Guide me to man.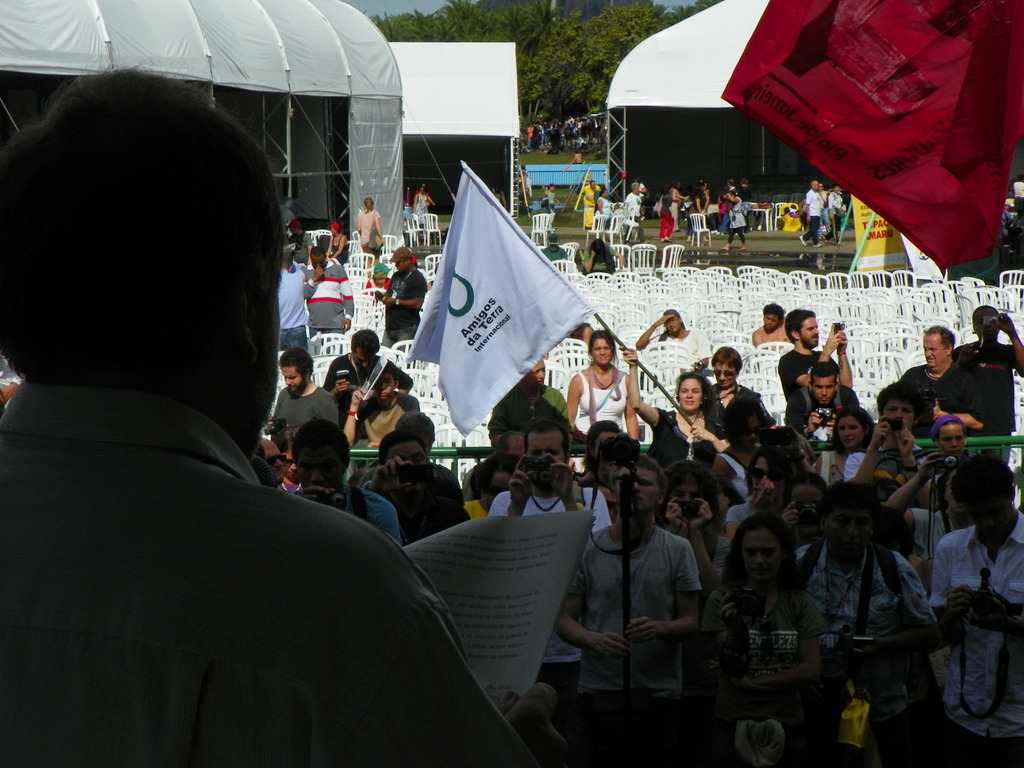
Guidance: 488,415,613,694.
